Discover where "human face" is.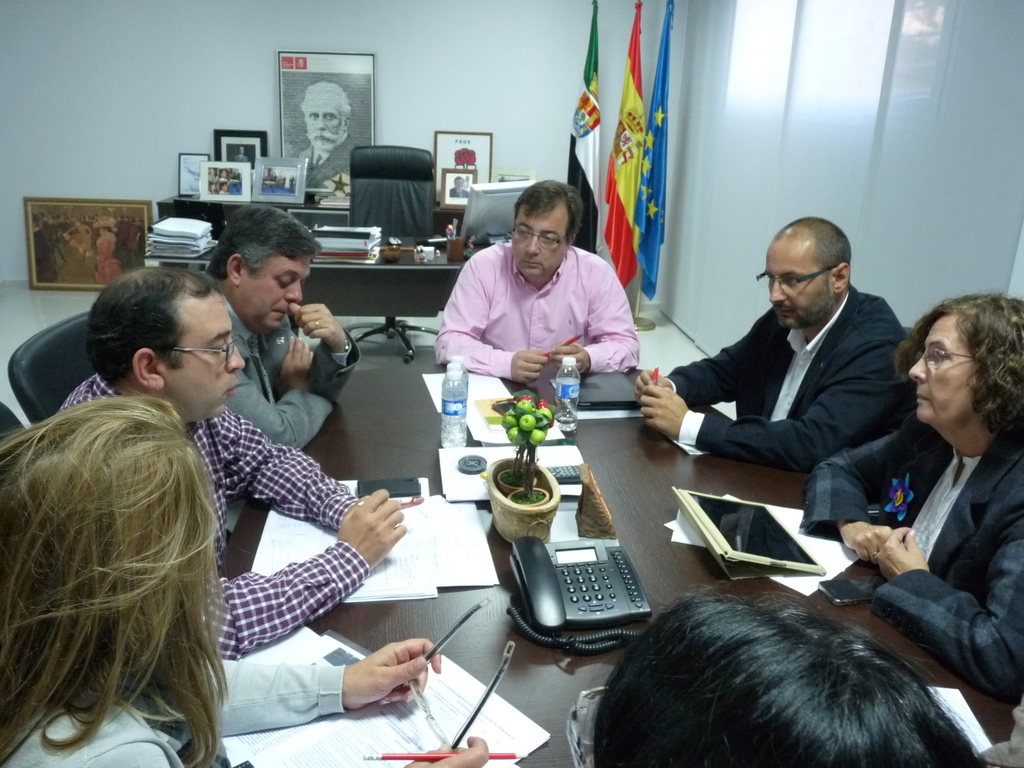
Discovered at box(301, 93, 342, 149).
